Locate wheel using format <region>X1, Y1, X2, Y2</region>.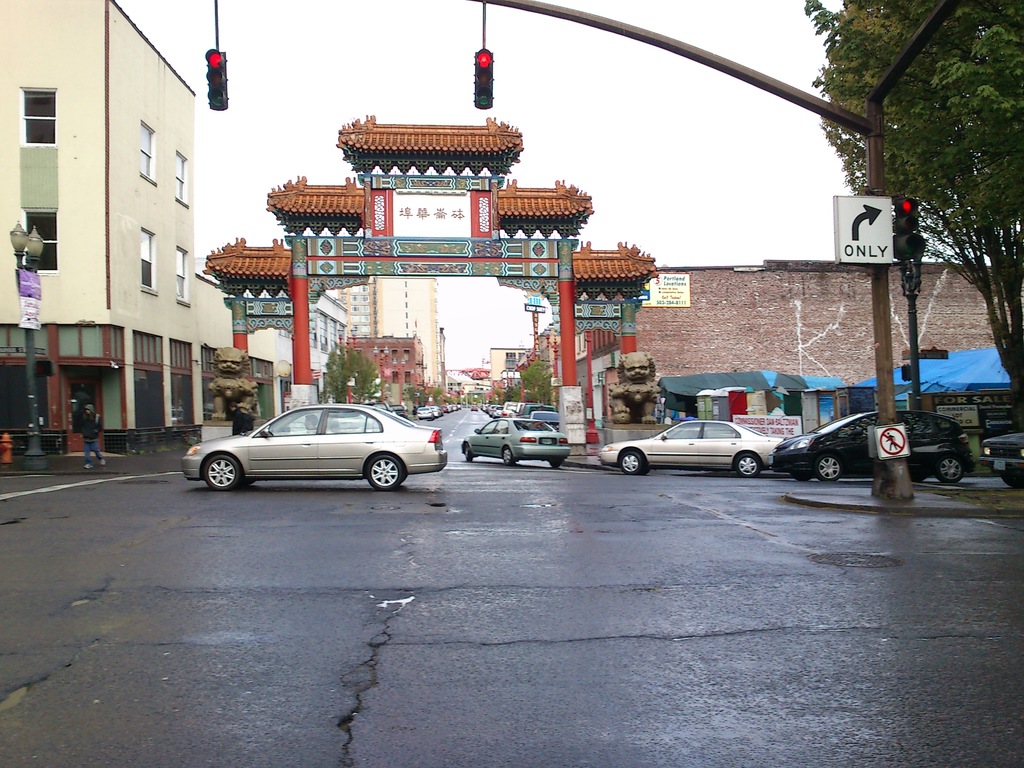
<region>501, 447, 515, 464</region>.
